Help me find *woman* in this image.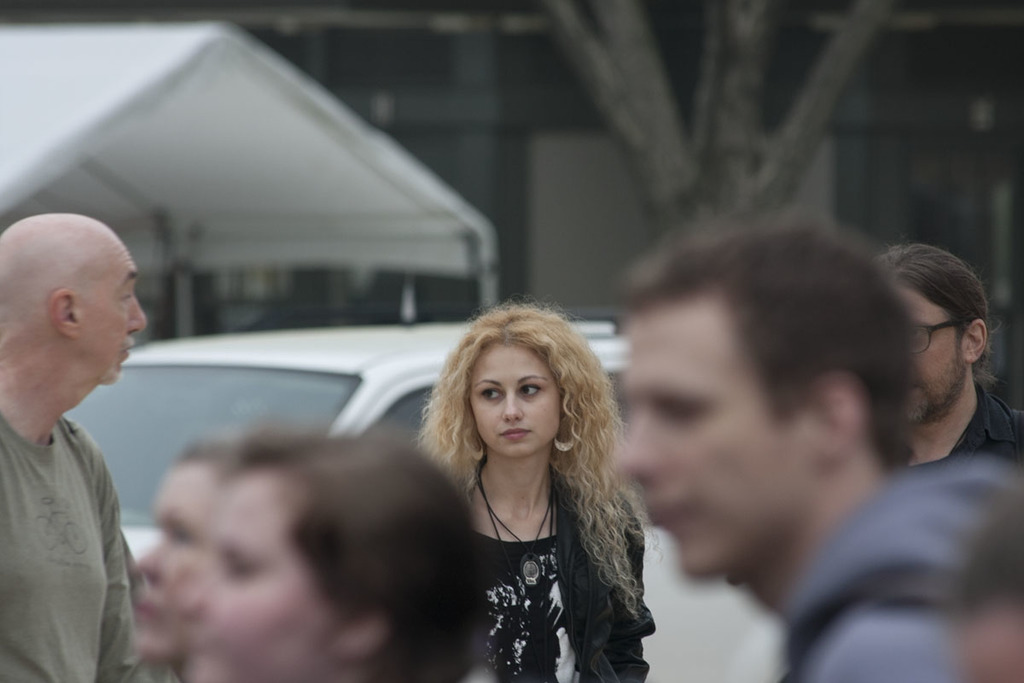
Found it: region(387, 301, 672, 674).
